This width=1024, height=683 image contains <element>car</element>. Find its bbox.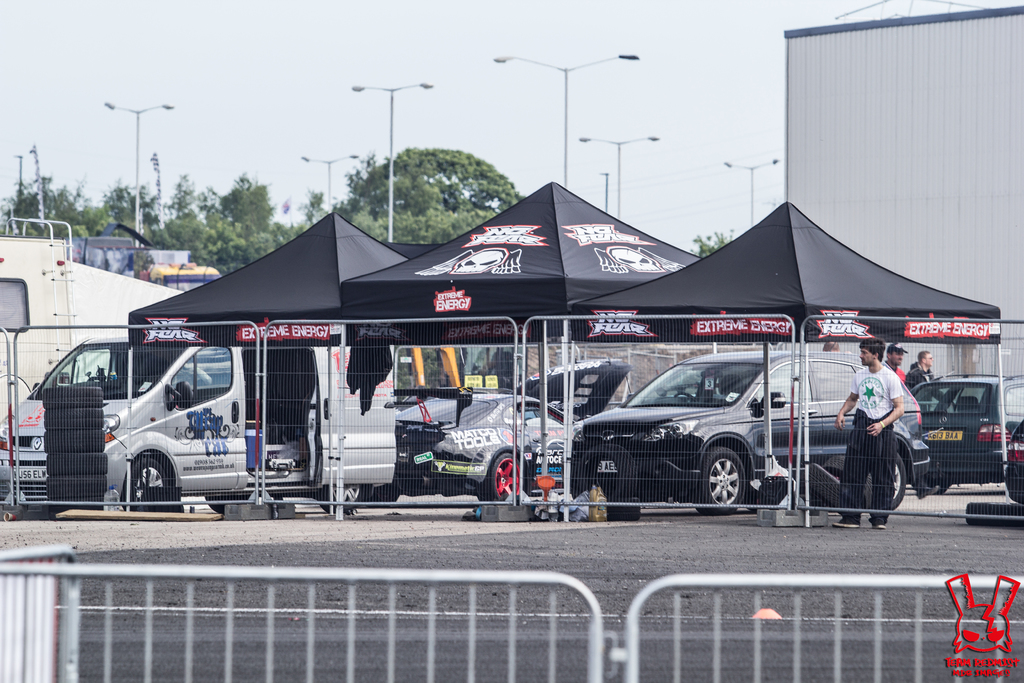
575, 348, 920, 509.
